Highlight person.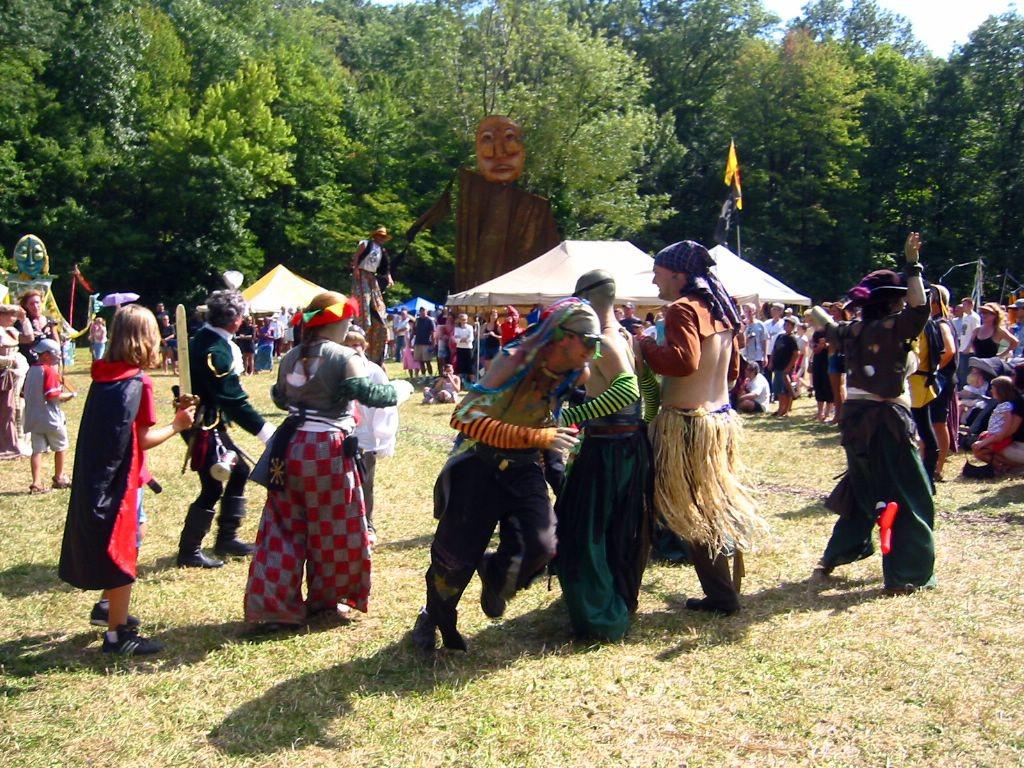
Highlighted region: [952, 347, 1005, 434].
